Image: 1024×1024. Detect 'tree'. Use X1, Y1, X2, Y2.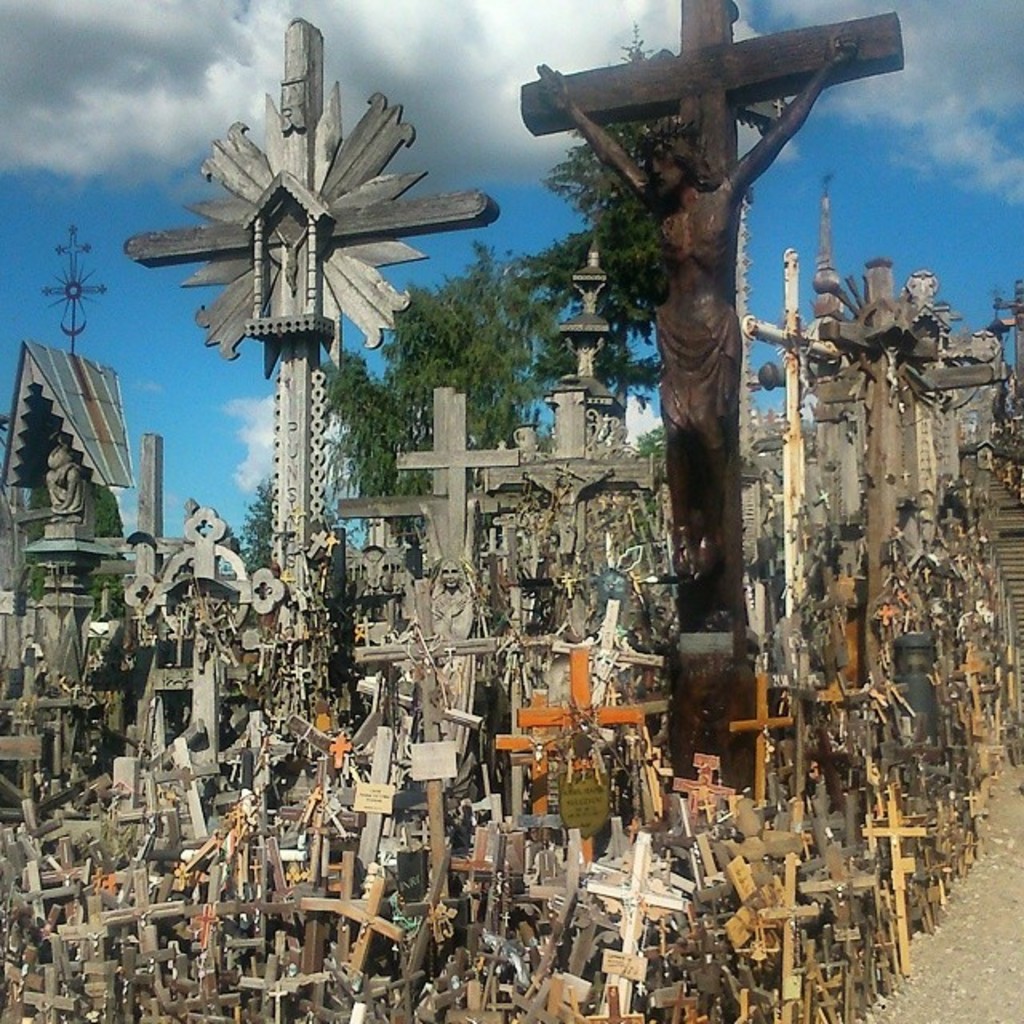
19, 464, 131, 626.
